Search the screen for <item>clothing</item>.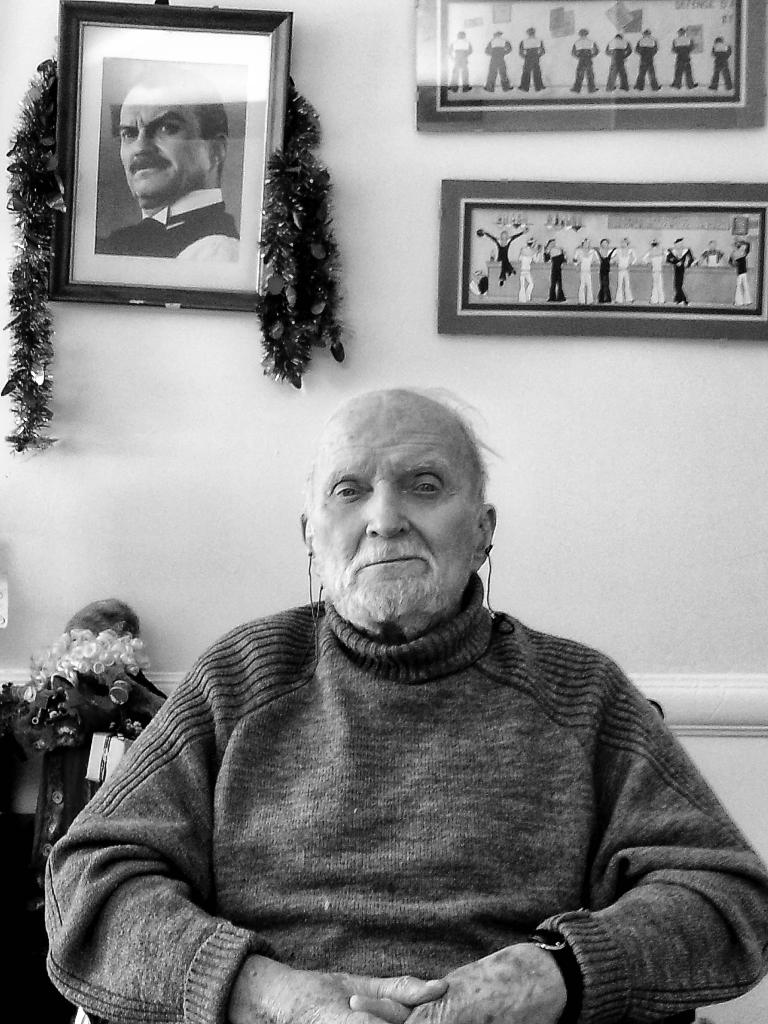
Found at pyautogui.locateOnScreen(95, 187, 238, 262).
